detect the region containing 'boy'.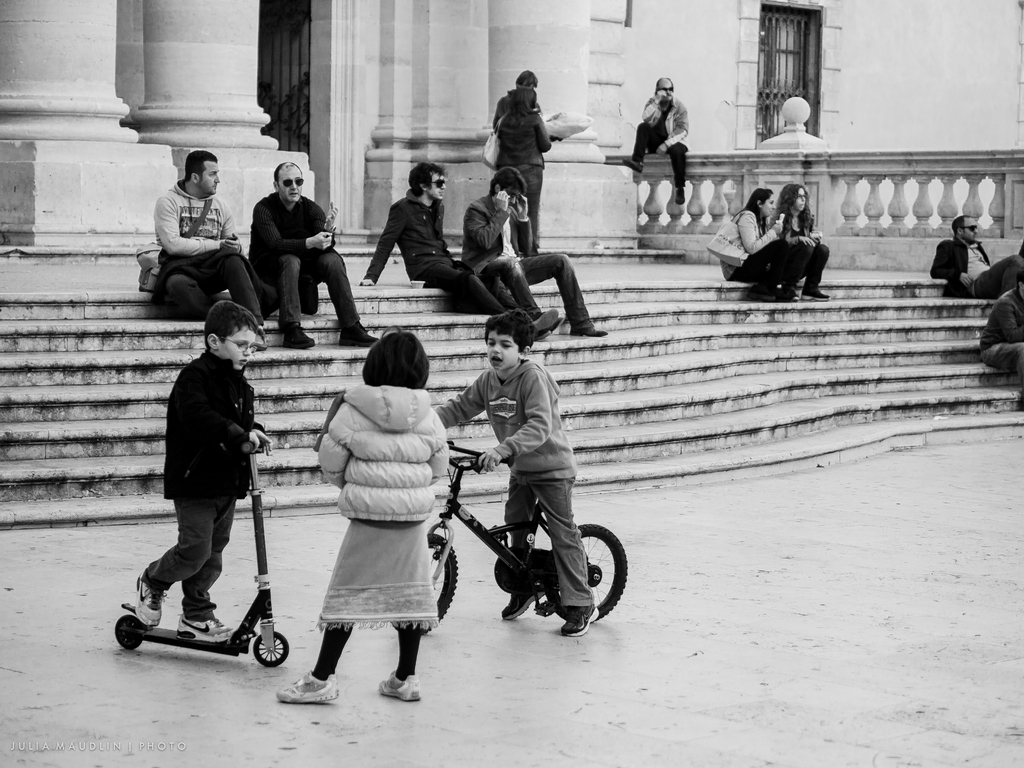
(x1=432, y1=310, x2=600, y2=636).
